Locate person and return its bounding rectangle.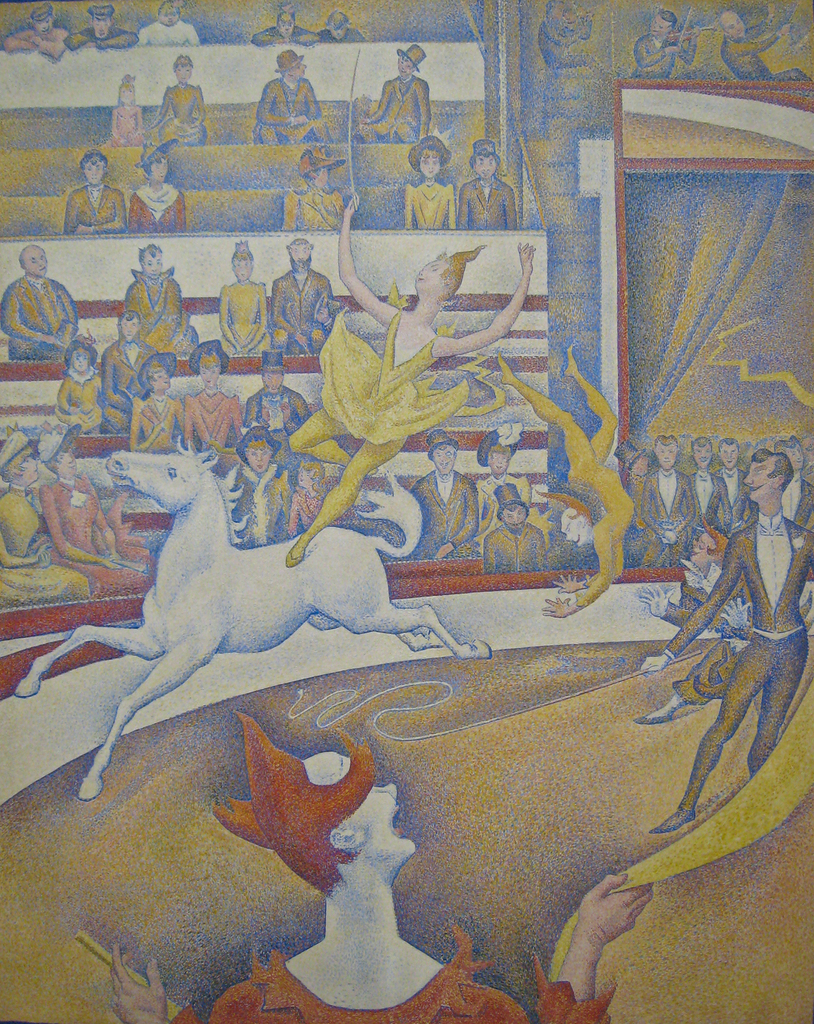
x1=125 y1=147 x2=185 y2=239.
